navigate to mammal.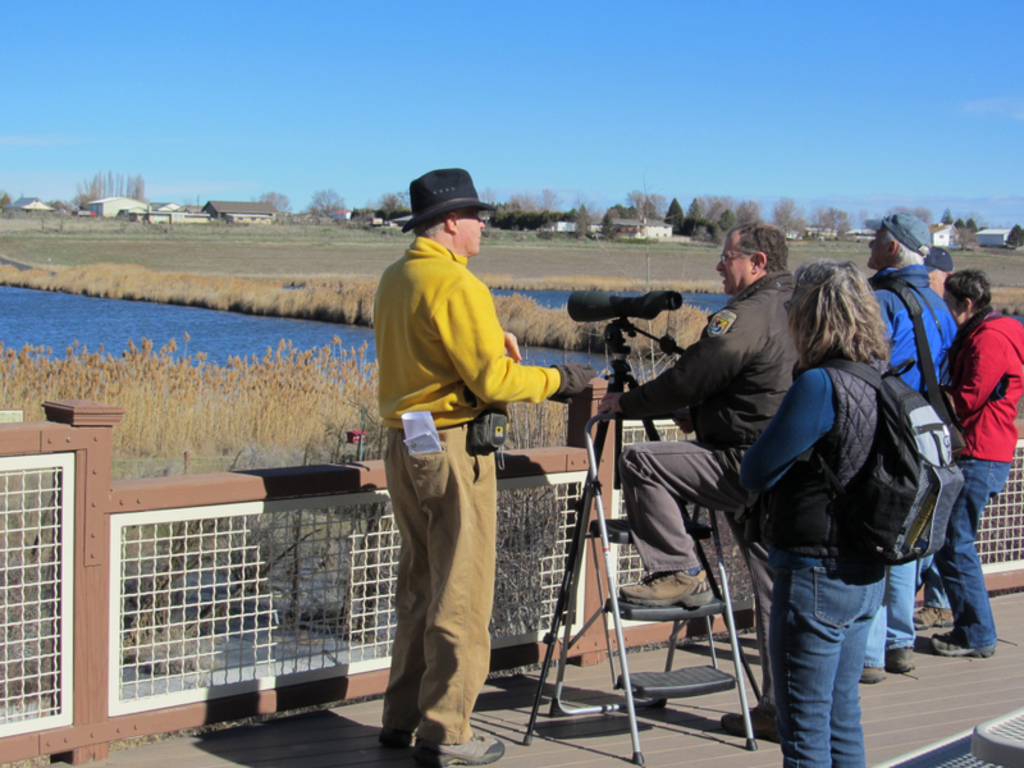
Navigation target: rect(376, 172, 600, 767).
